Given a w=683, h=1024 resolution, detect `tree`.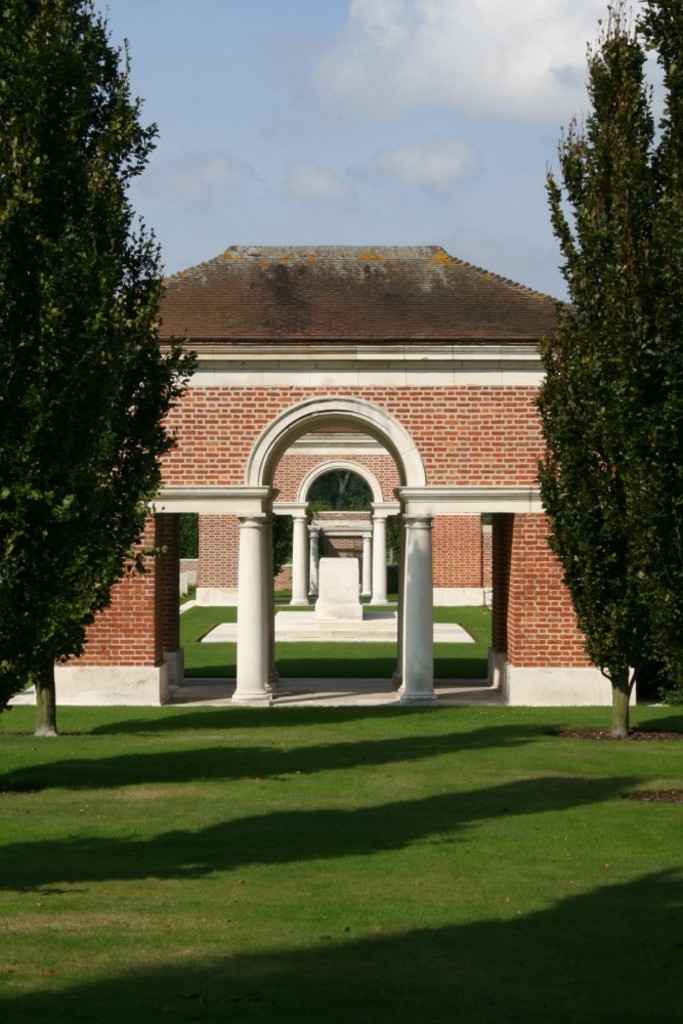
(x1=8, y1=0, x2=190, y2=724).
